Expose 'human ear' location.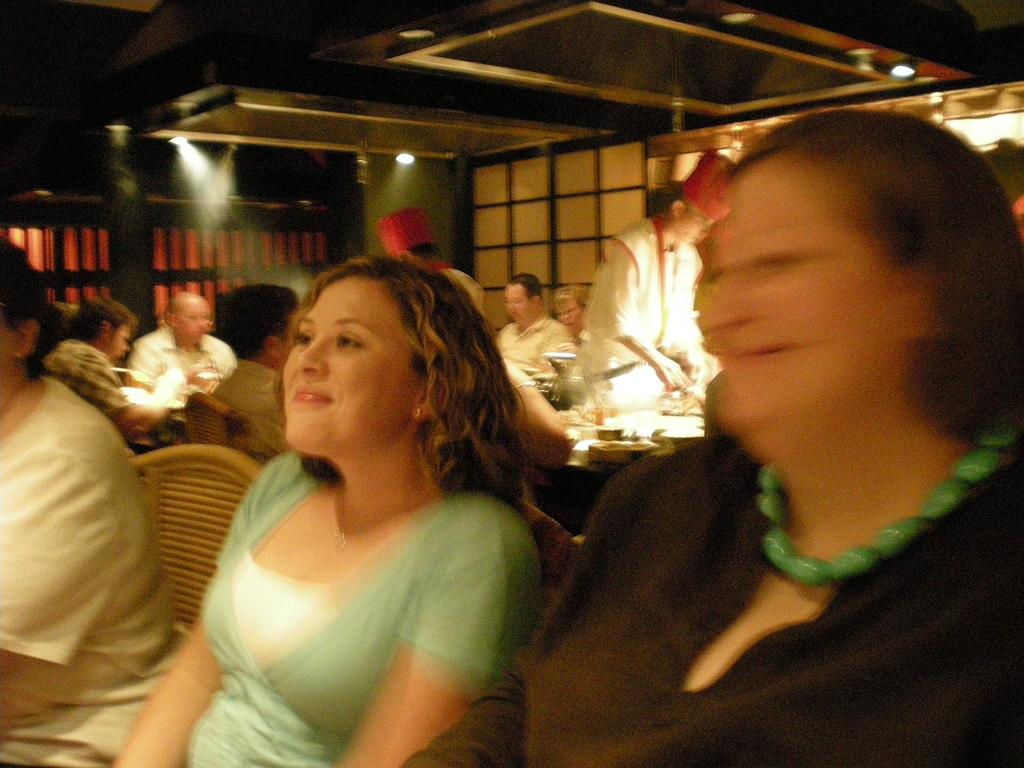
Exposed at locate(14, 319, 39, 360).
